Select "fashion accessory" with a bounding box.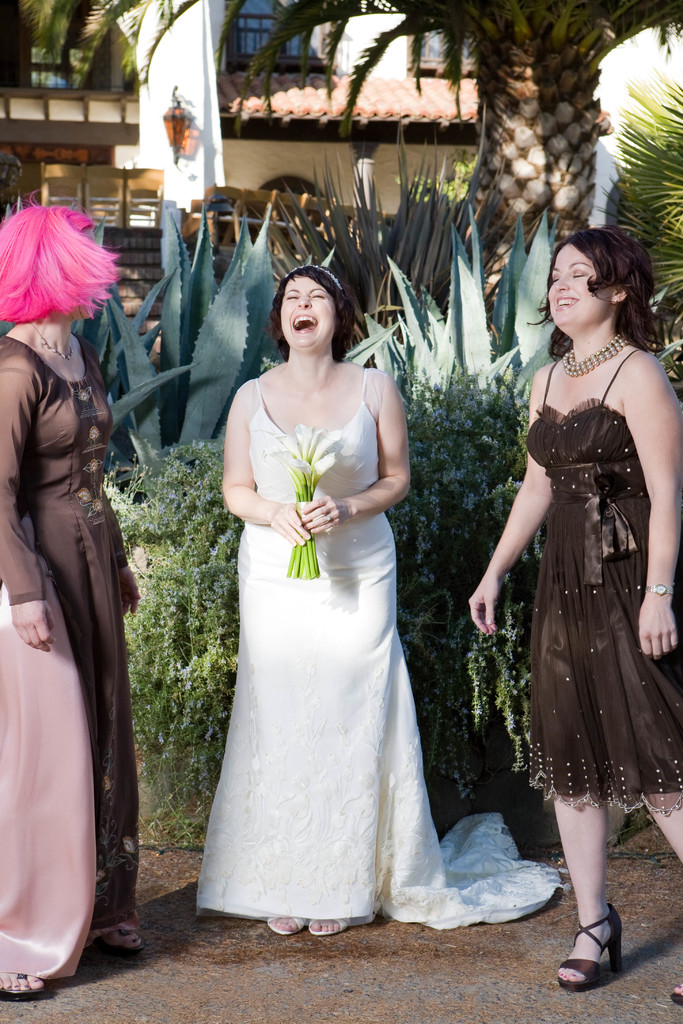
crop(552, 904, 621, 989).
